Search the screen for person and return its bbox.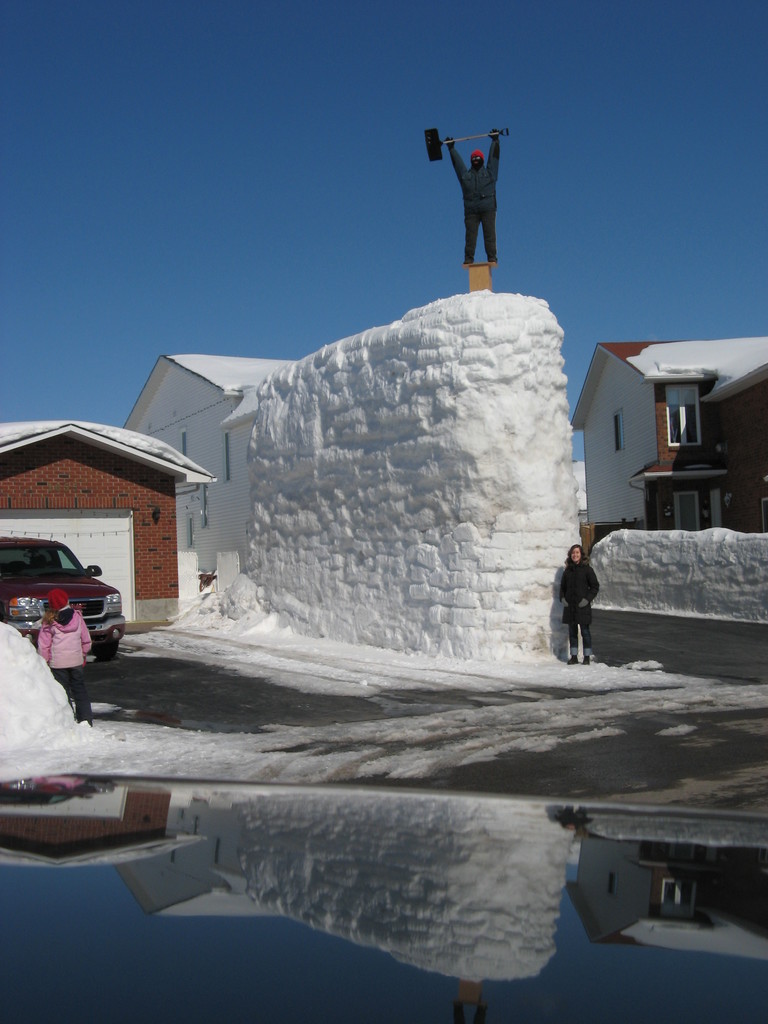
Found: box(554, 543, 601, 667).
